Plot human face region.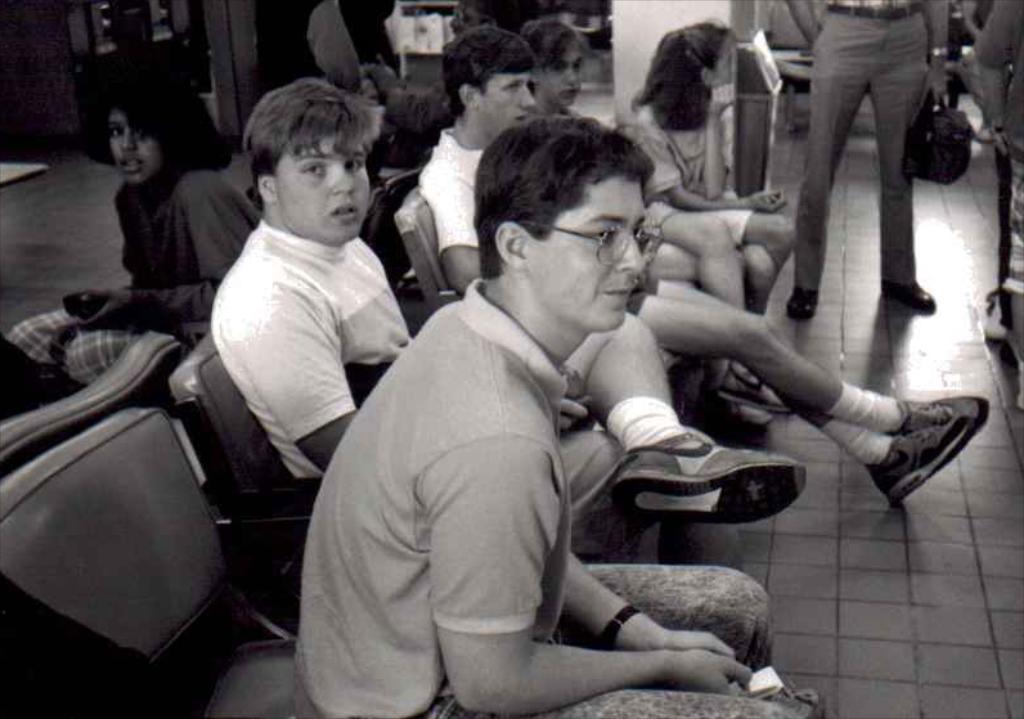
Plotted at x1=715, y1=44, x2=732, y2=80.
